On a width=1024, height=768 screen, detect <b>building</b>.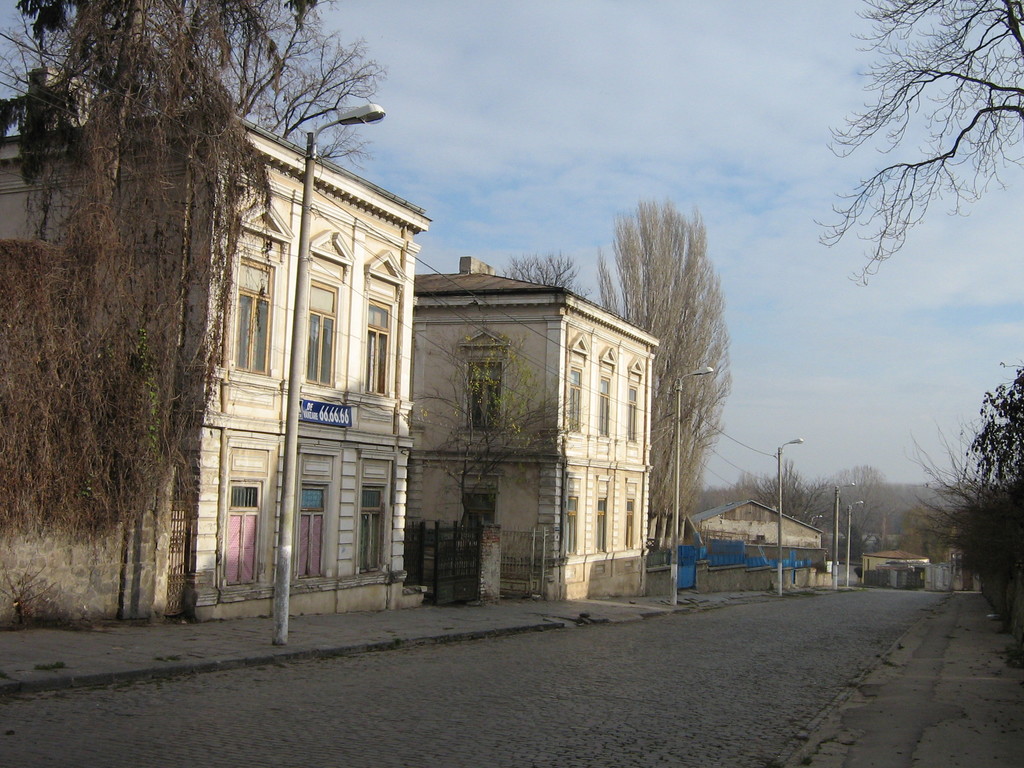
{"x1": 0, "y1": 65, "x2": 429, "y2": 621}.
